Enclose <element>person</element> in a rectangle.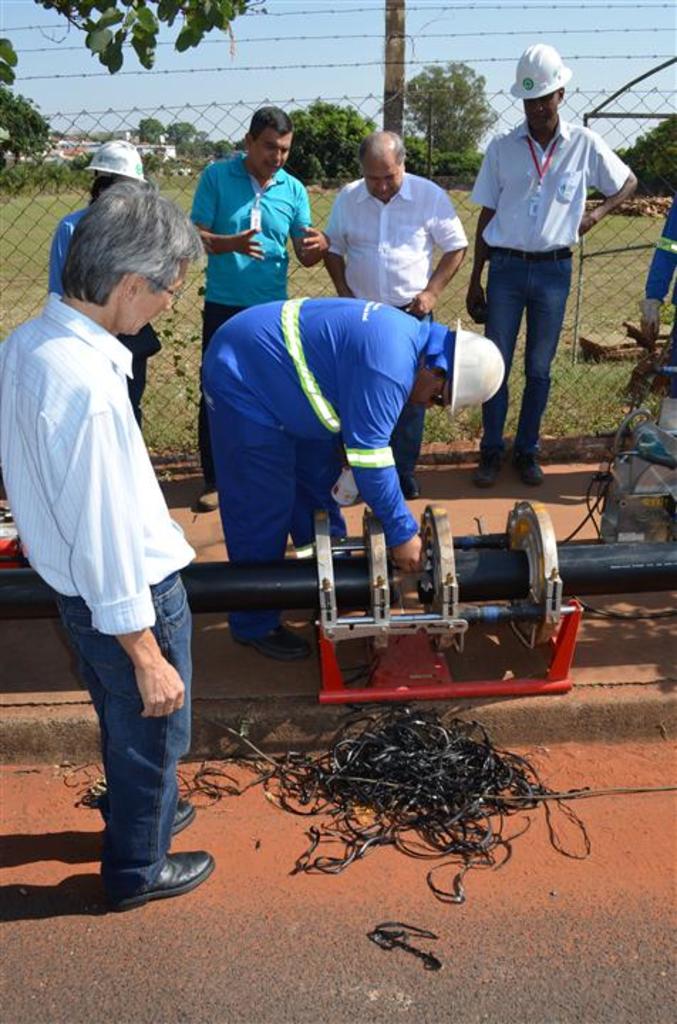
(x1=636, y1=195, x2=676, y2=435).
